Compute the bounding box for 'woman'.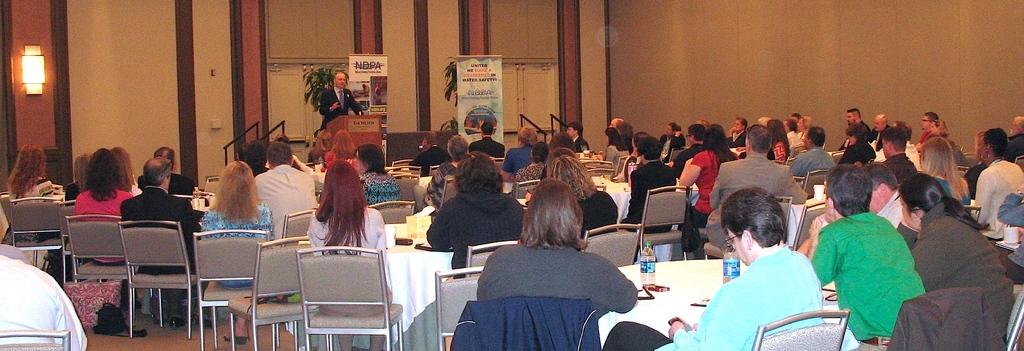
left=307, top=160, right=395, bottom=350.
